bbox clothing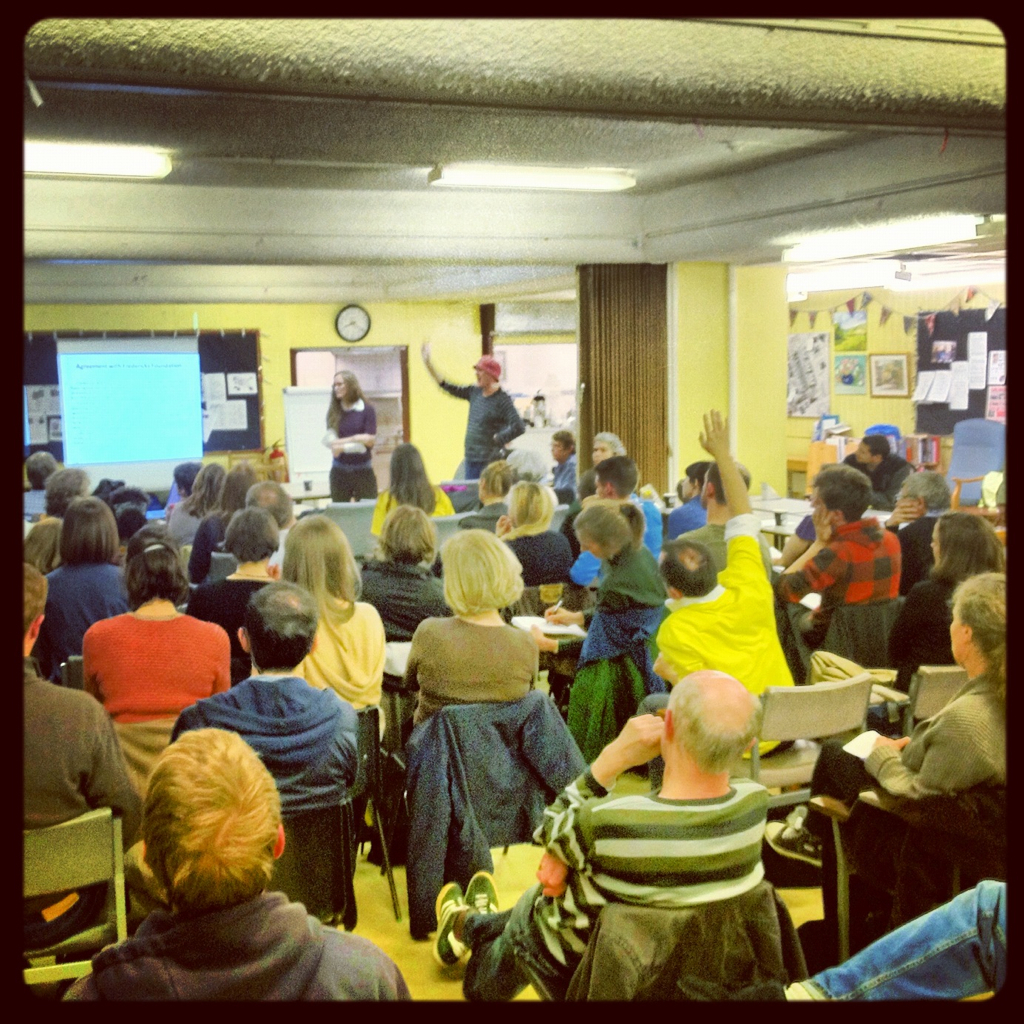
396:601:560:812
